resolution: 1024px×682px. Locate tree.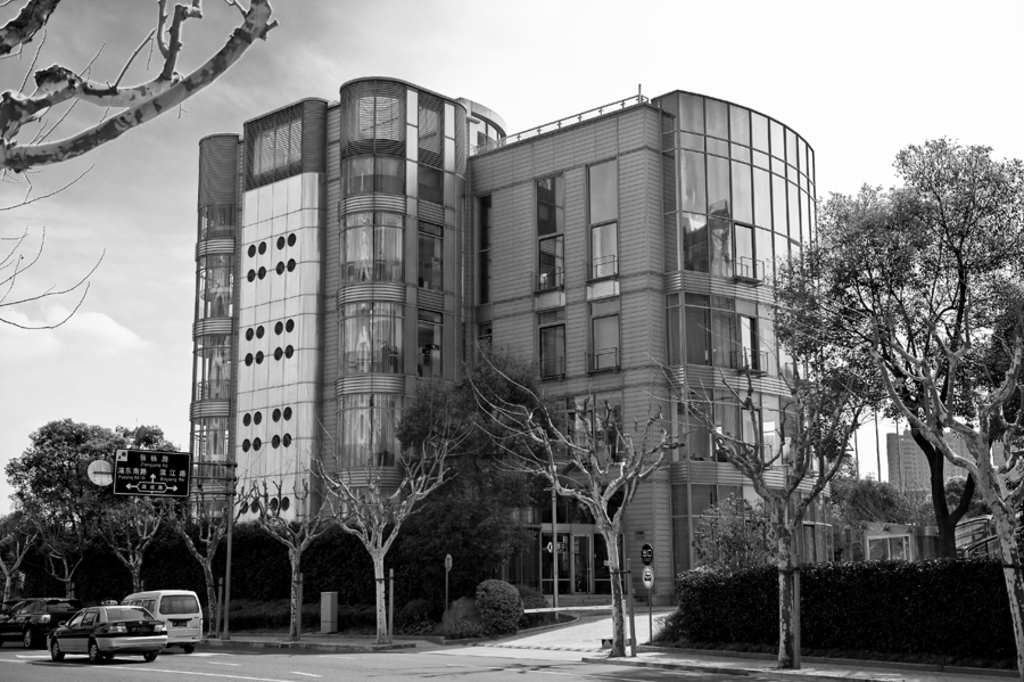
left=242, top=466, right=346, bottom=640.
